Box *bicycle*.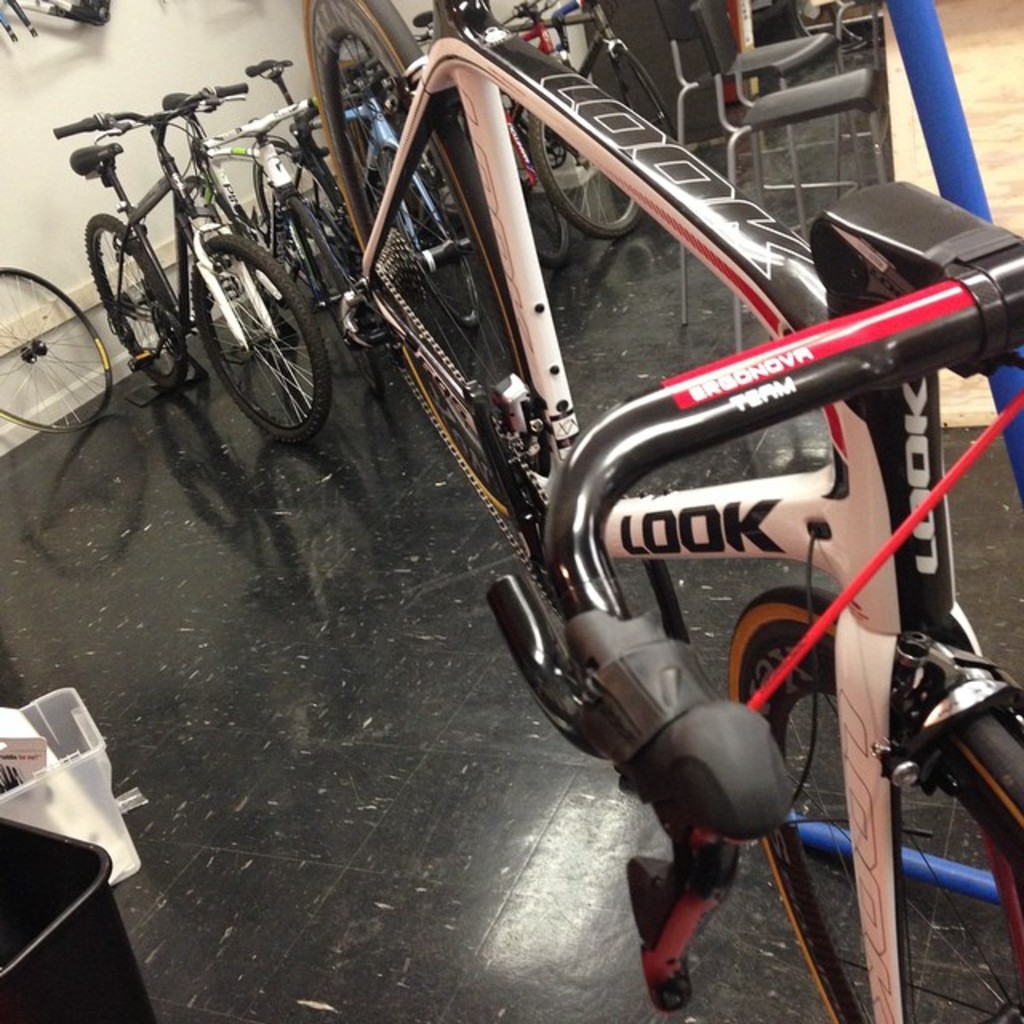
(x1=360, y1=3, x2=570, y2=275).
